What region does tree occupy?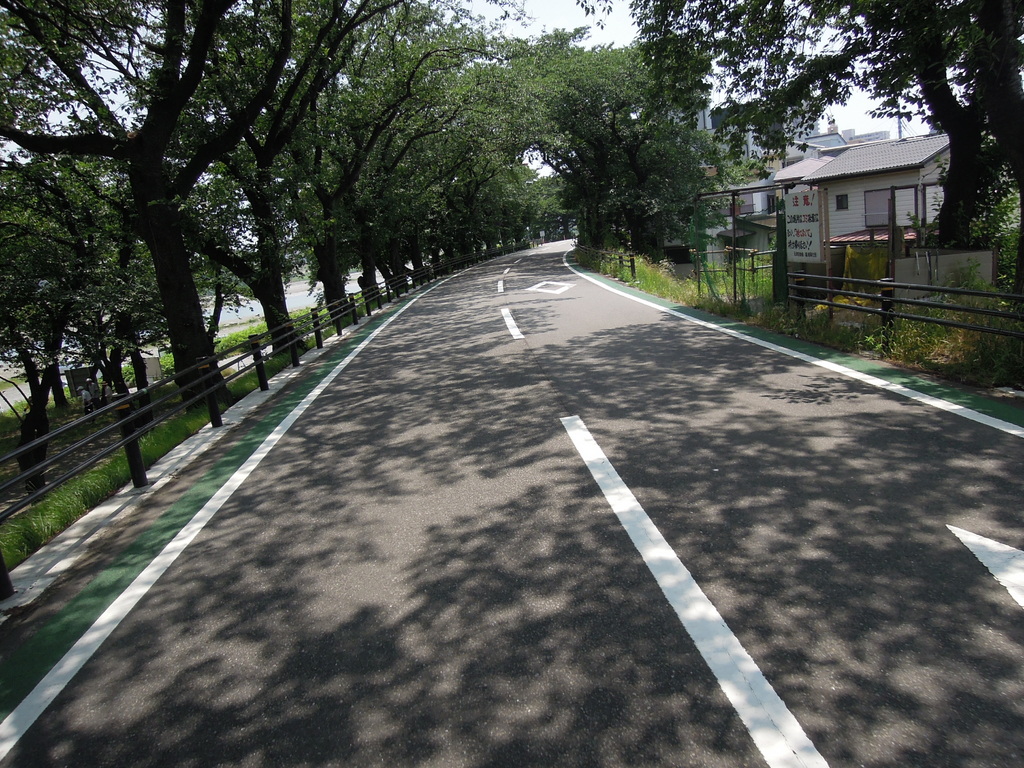
x1=622, y1=0, x2=1023, y2=286.
